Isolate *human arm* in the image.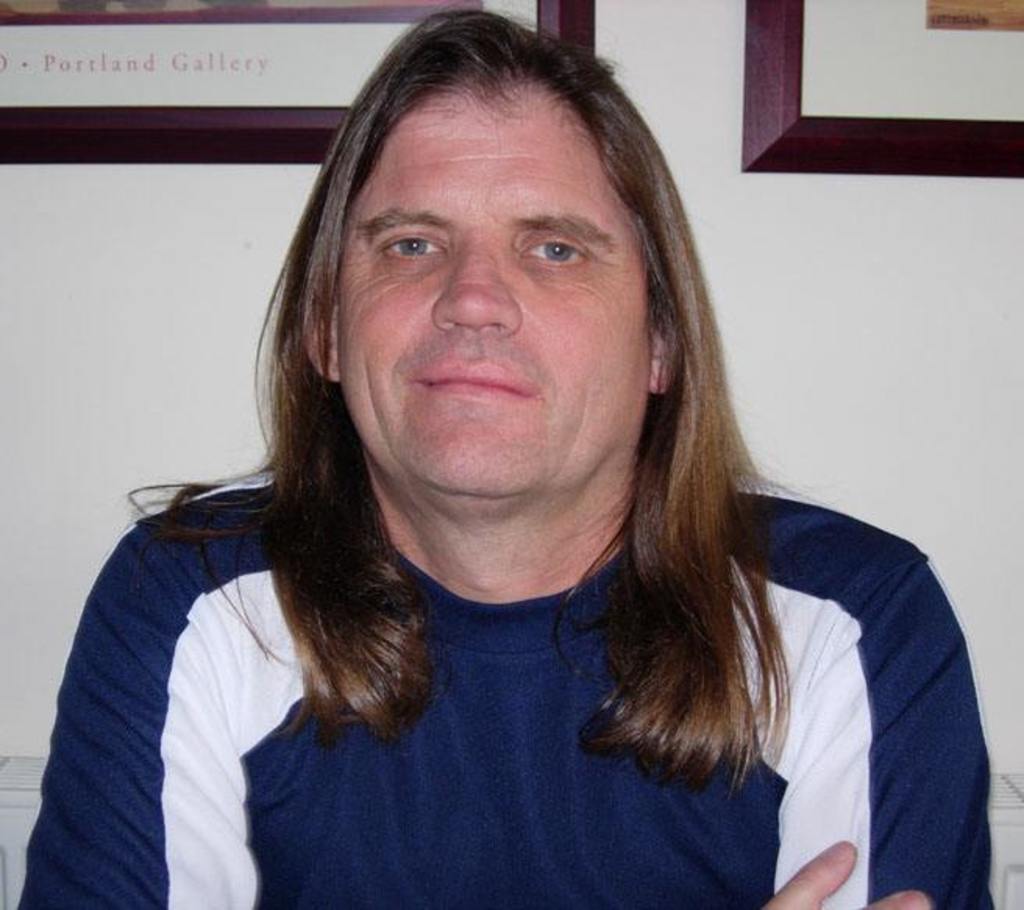
Isolated region: rect(732, 559, 1022, 908).
